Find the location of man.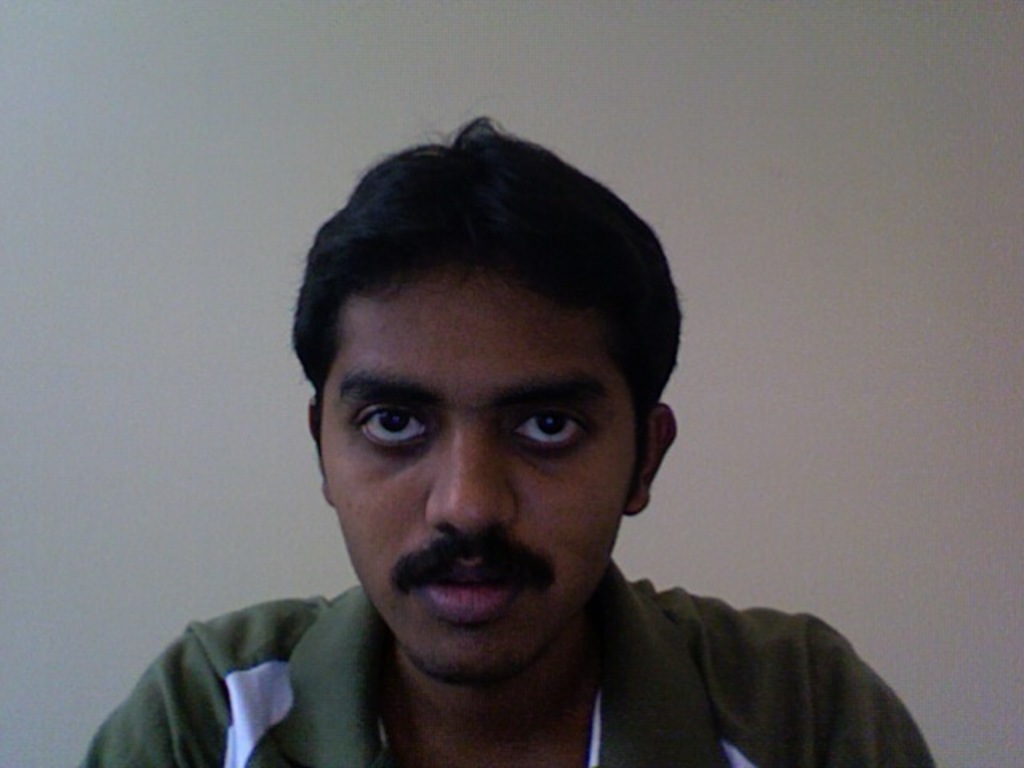
Location: [left=91, top=112, right=928, bottom=767].
